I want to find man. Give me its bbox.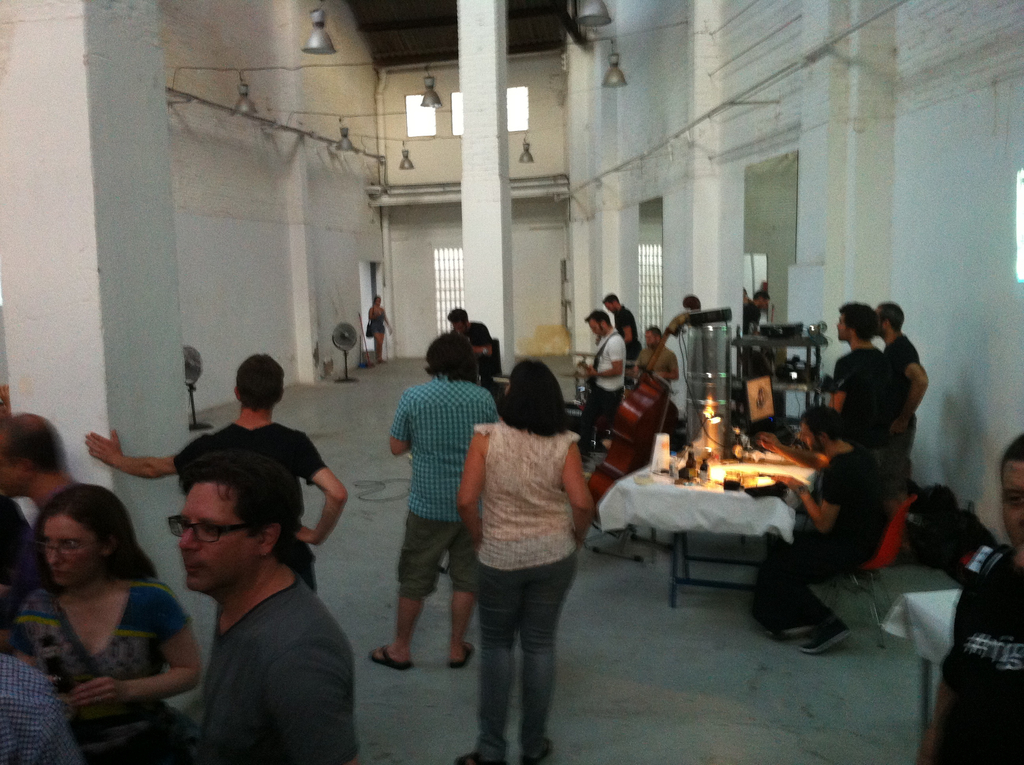
(left=753, top=408, right=904, bottom=652).
